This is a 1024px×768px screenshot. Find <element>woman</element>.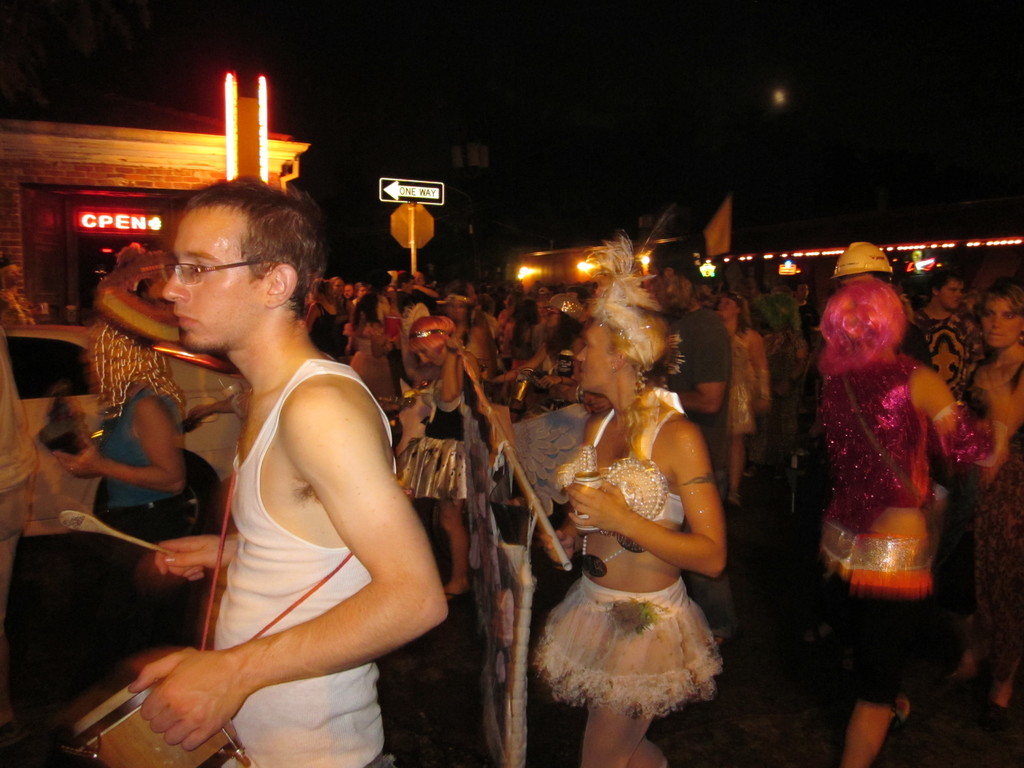
Bounding box: (941,279,1023,733).
